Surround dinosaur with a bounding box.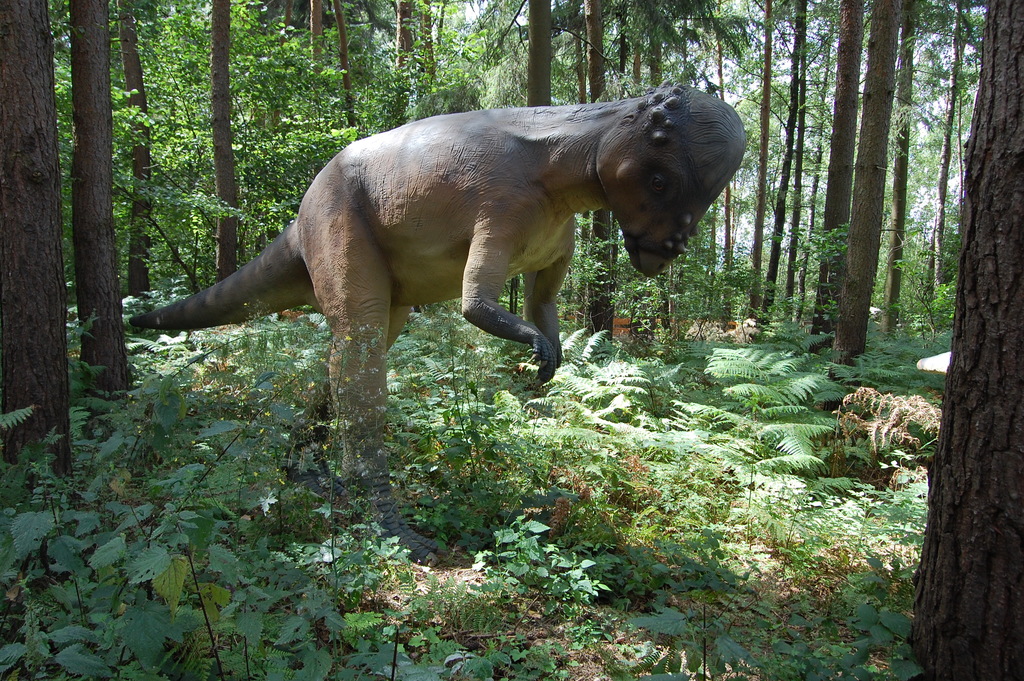
Rect(130, 86, 747, 571).
